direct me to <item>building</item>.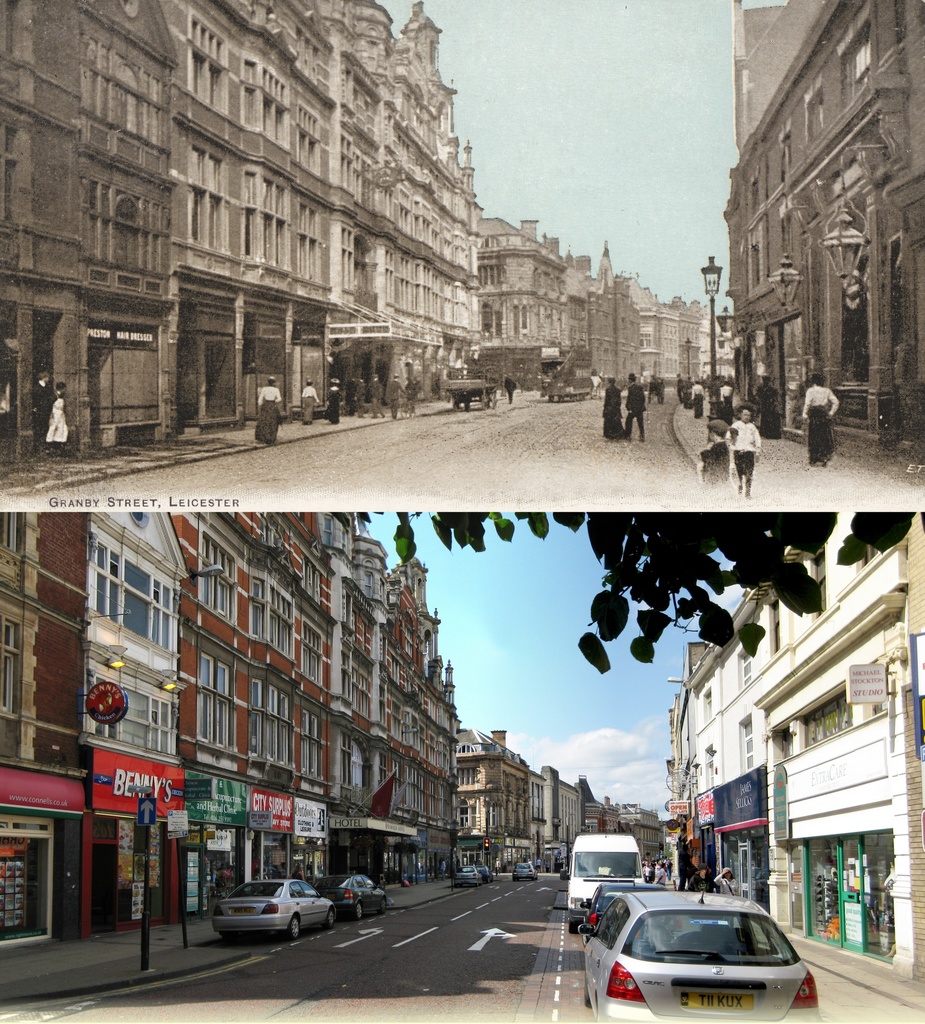
Direction: bbox=(682, 500, 924, 993).
